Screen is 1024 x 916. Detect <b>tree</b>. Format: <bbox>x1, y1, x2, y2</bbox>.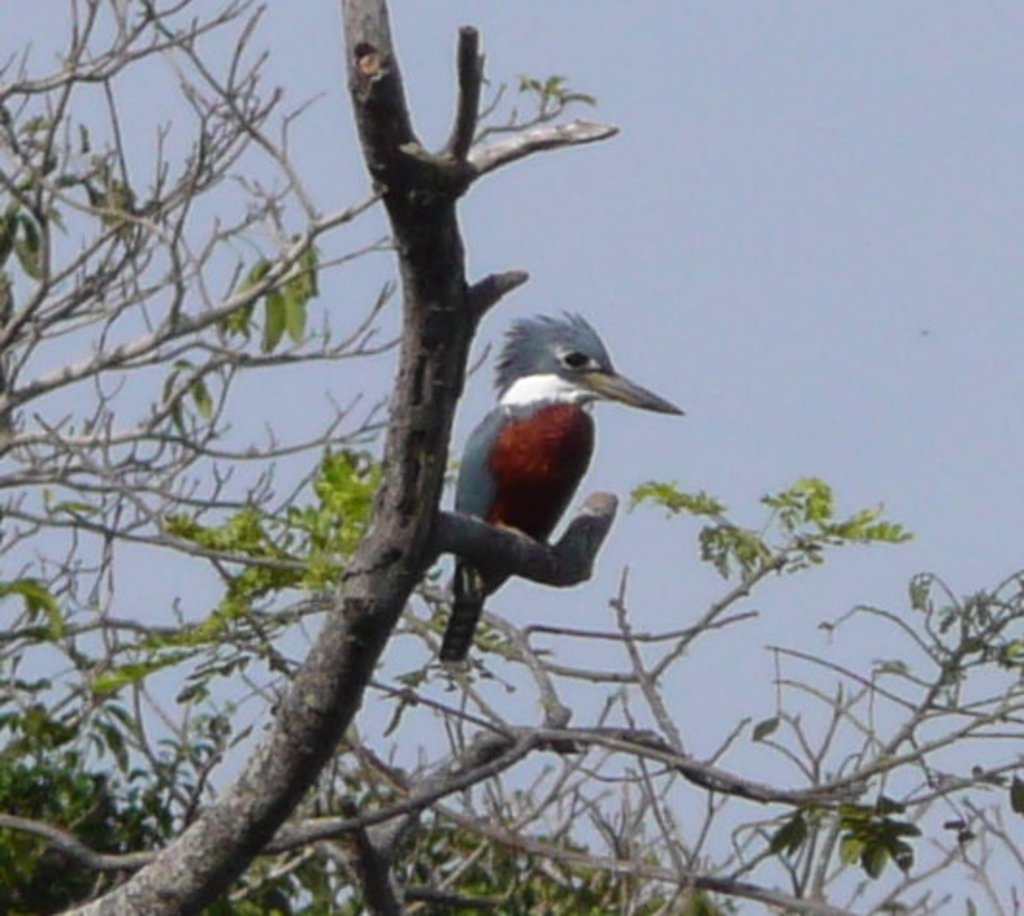
<bbox>4, 0, 943, 912</bbox>.
